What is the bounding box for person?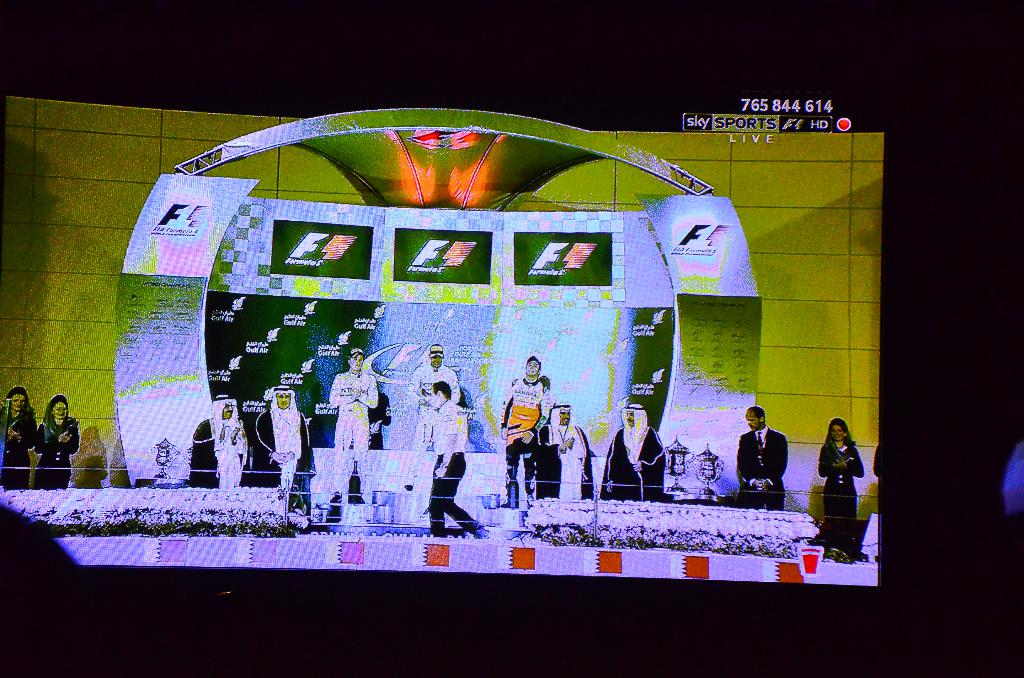
select_region(733, 401, 783, 510).
